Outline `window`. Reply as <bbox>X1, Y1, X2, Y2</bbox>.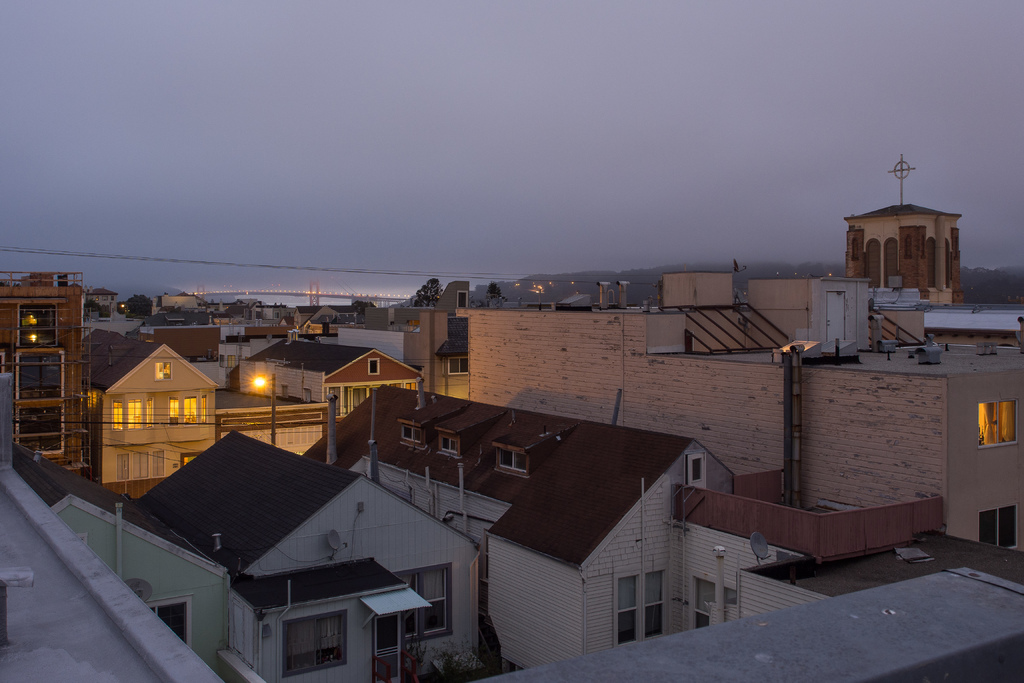
<bbox>612, 579, 660, 637</bbox>.
